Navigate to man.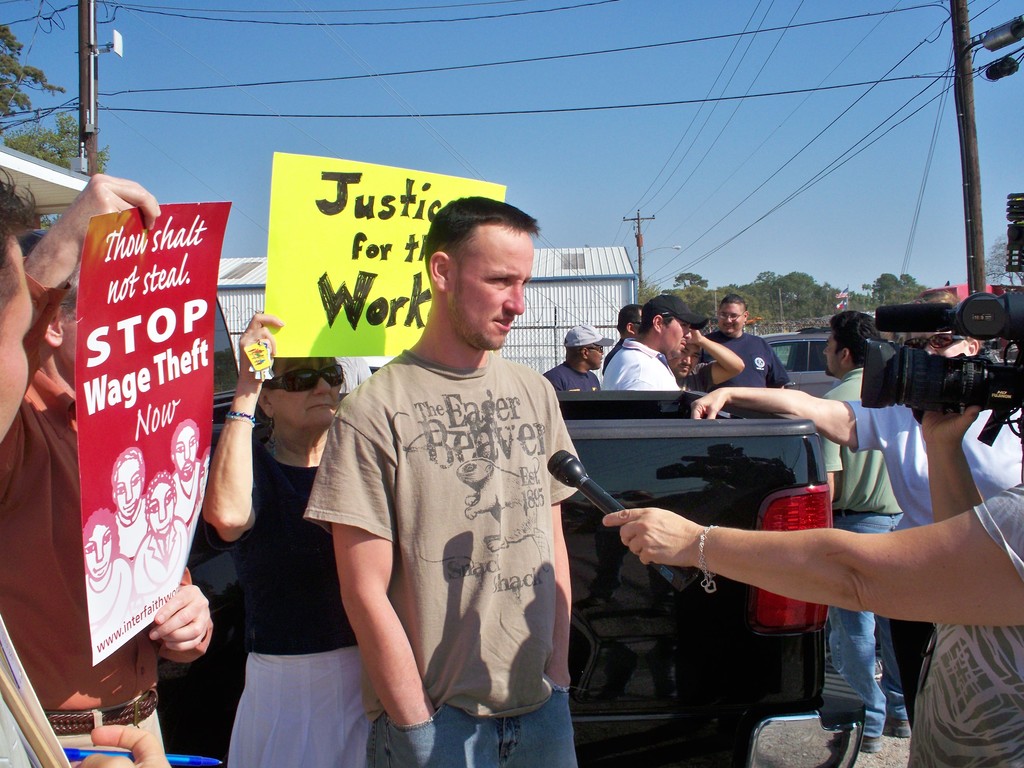
Navigation target: rect(816, 311, 907, 753).
